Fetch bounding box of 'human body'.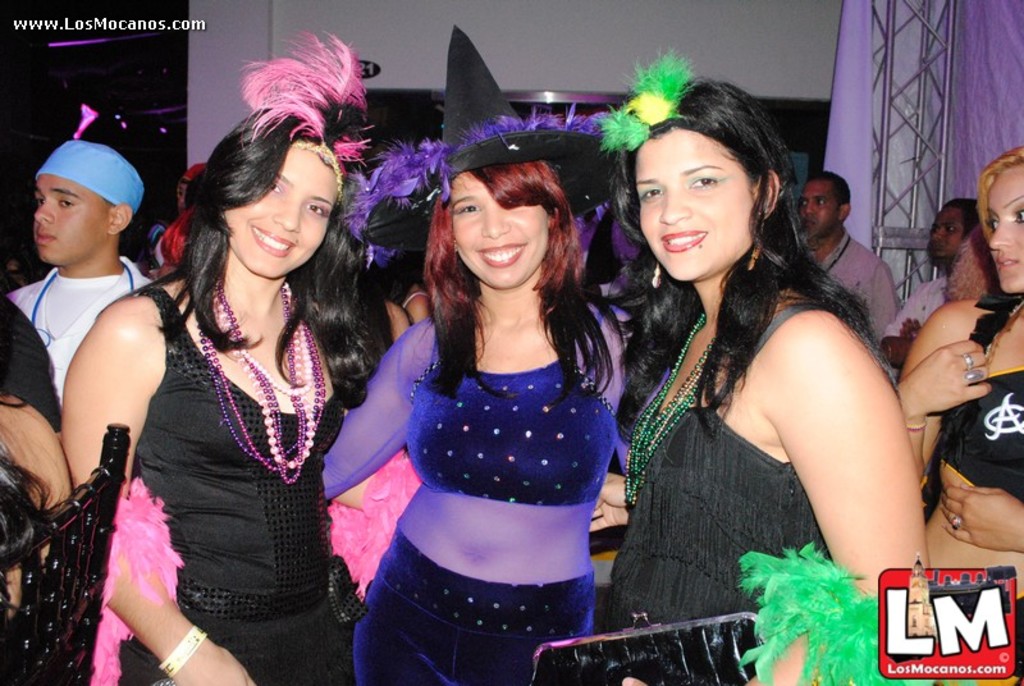
Bbox: 878:266:964:374.
